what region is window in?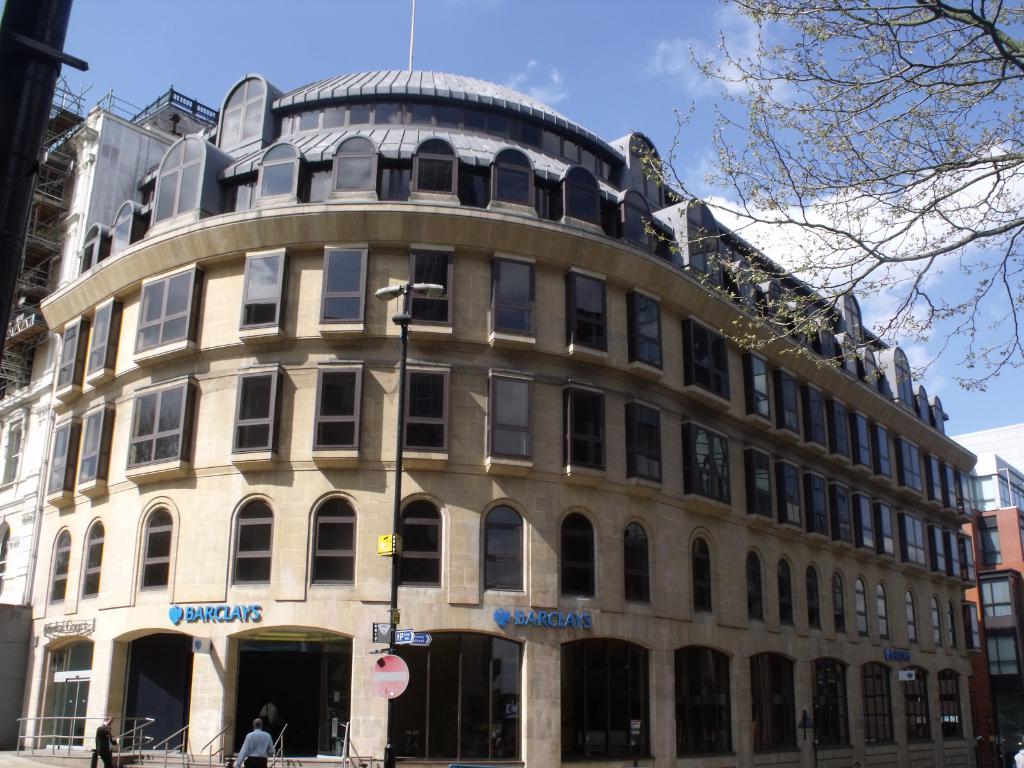
[682, 315, 728, 413].
